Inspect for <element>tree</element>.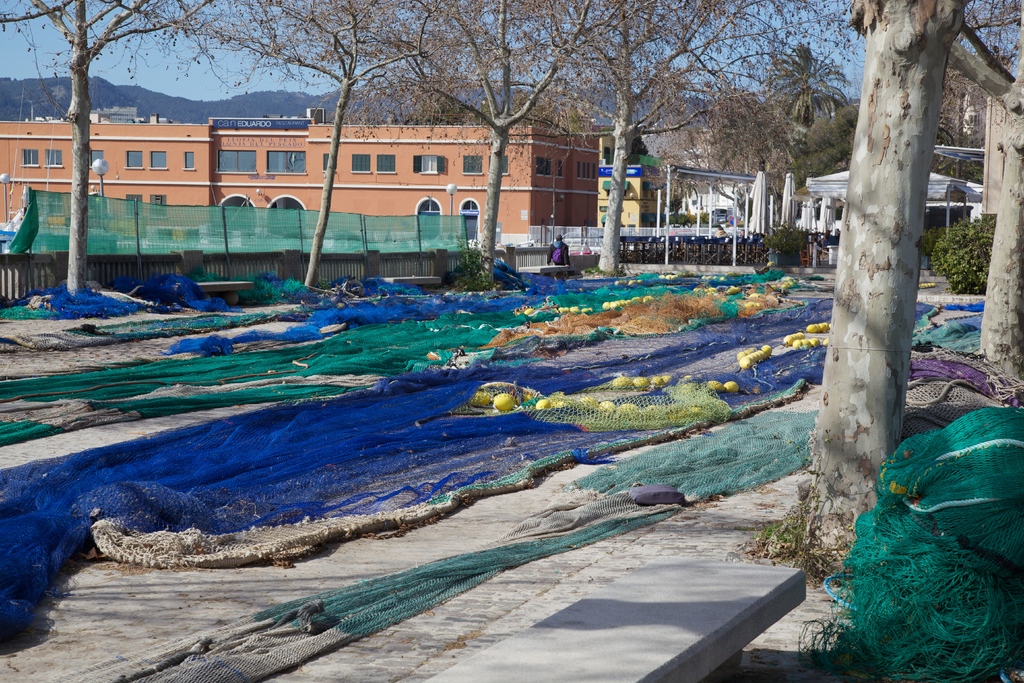
Inspection: l=0, t=0, r=210, b=299.
